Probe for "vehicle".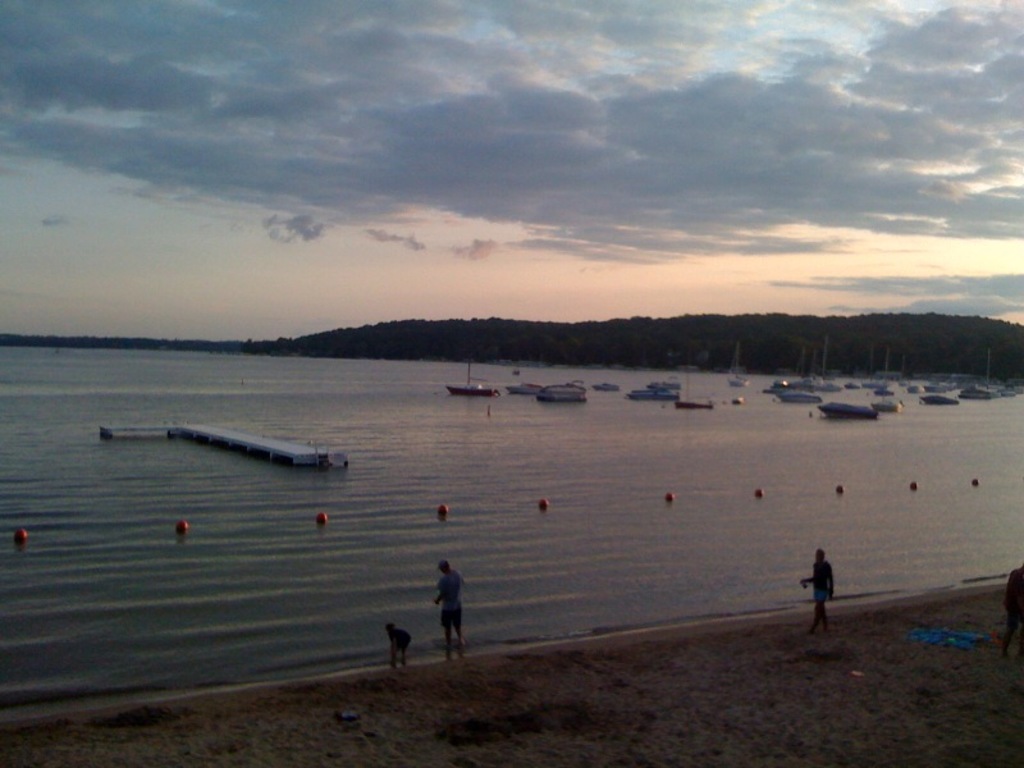
Probe result: {"left": 773, "top": 387, "right": 823, "bottom": 411}.
